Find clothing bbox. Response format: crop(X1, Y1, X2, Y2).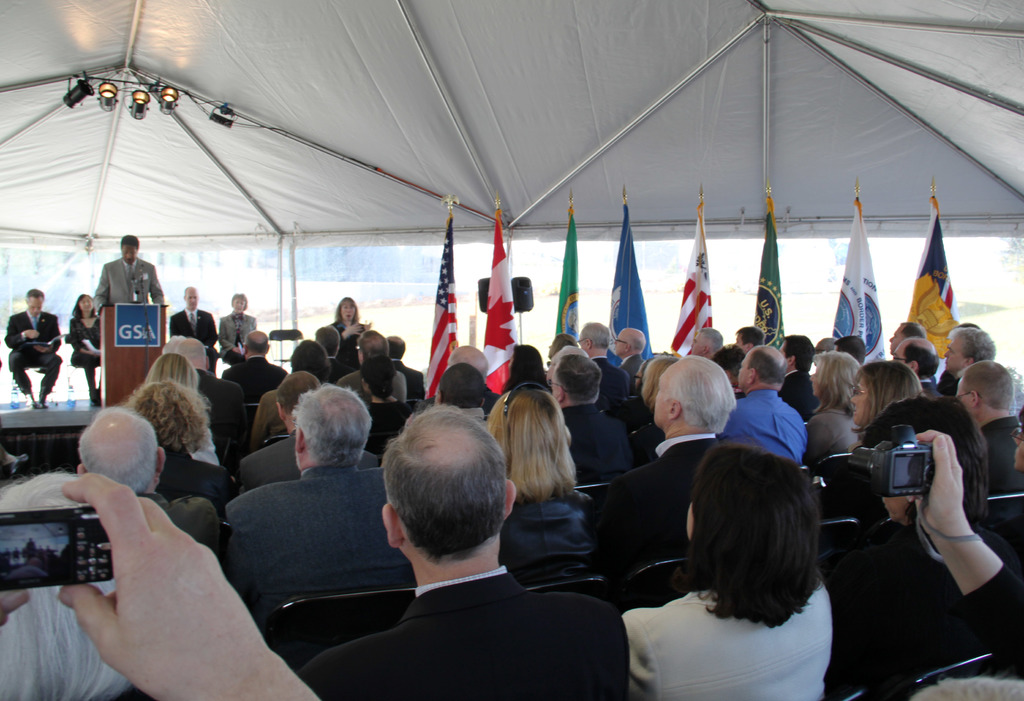
crop(431, 384, 508, 418).
